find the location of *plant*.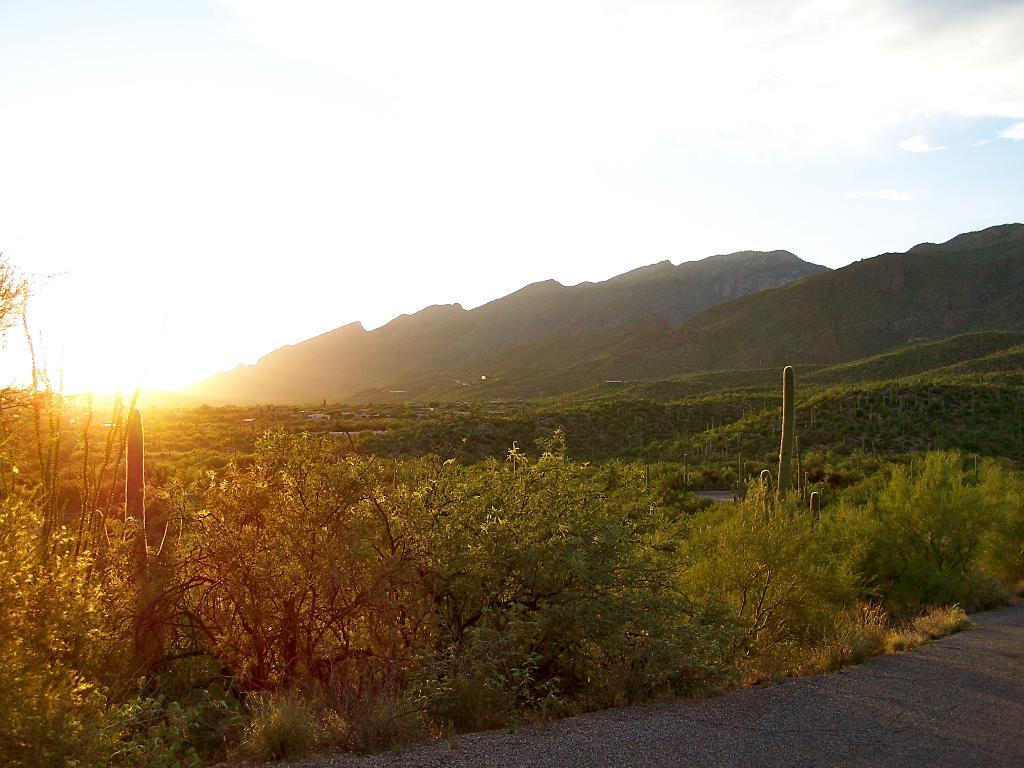
Location: box(745, 627, 819, 680).
